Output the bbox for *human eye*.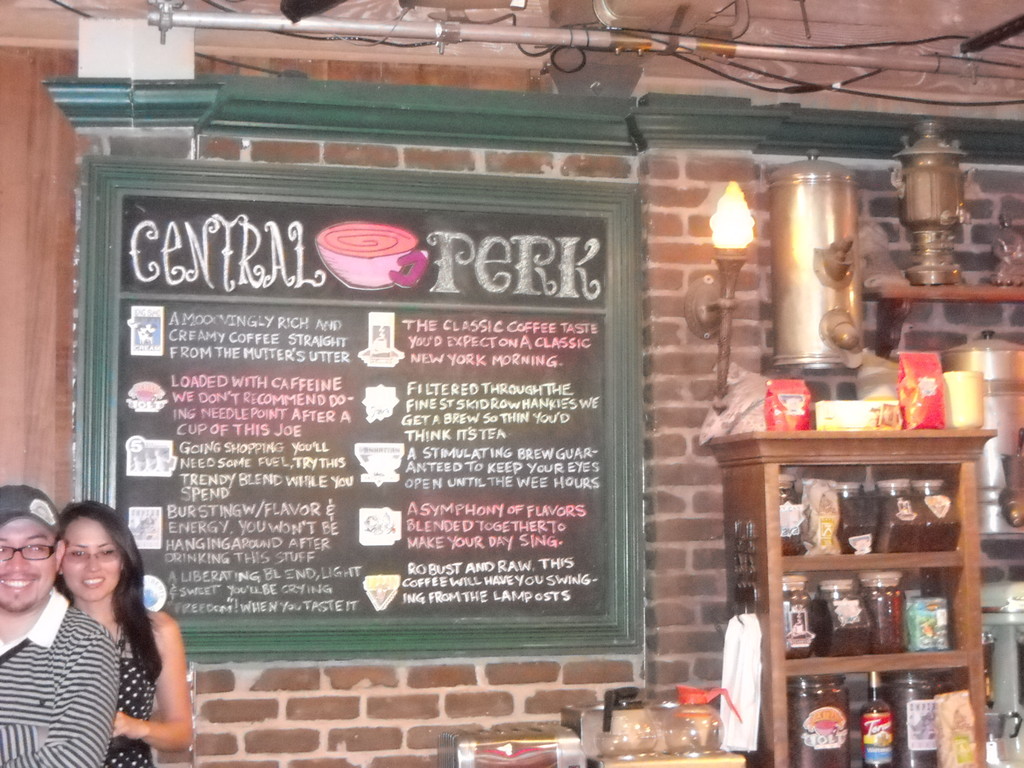
(x1=0, y1=547, x2=11, y2=554).
